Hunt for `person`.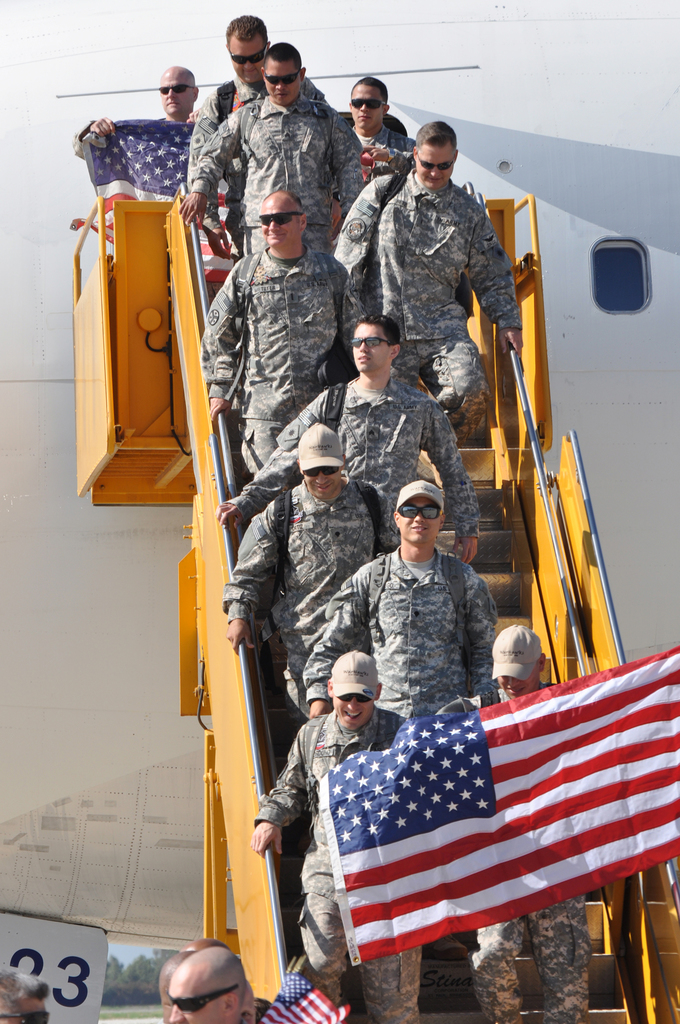
Hunted down at 216 310 474 557.
